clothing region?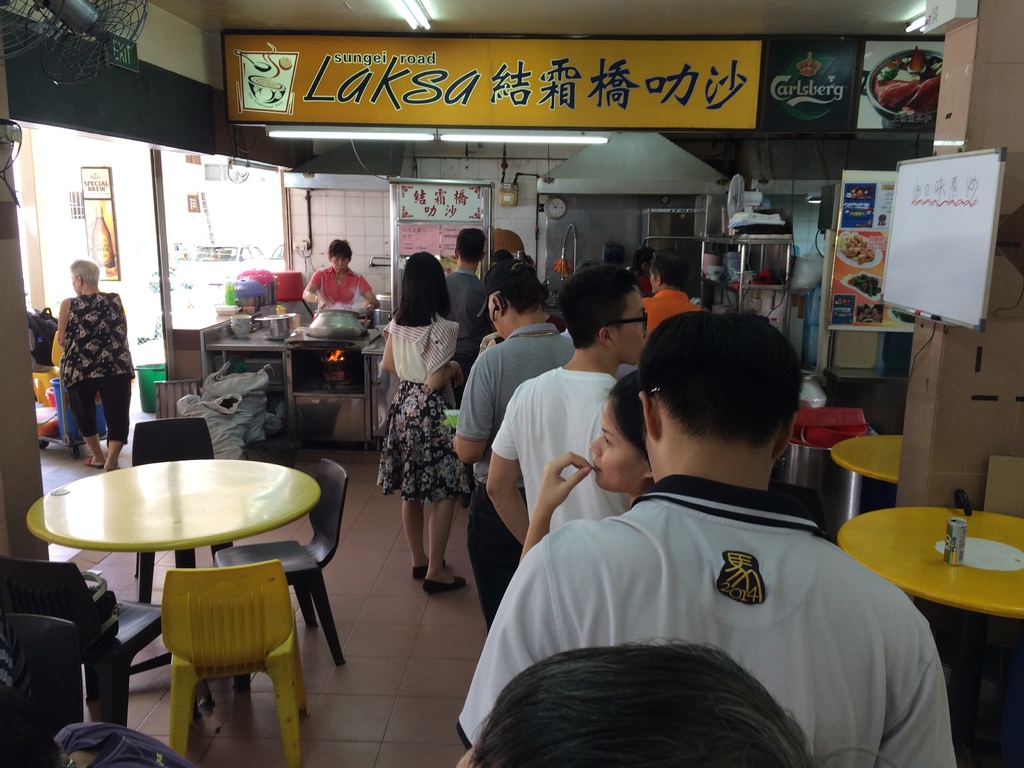
bbox=[638, 285, 703, 330]
